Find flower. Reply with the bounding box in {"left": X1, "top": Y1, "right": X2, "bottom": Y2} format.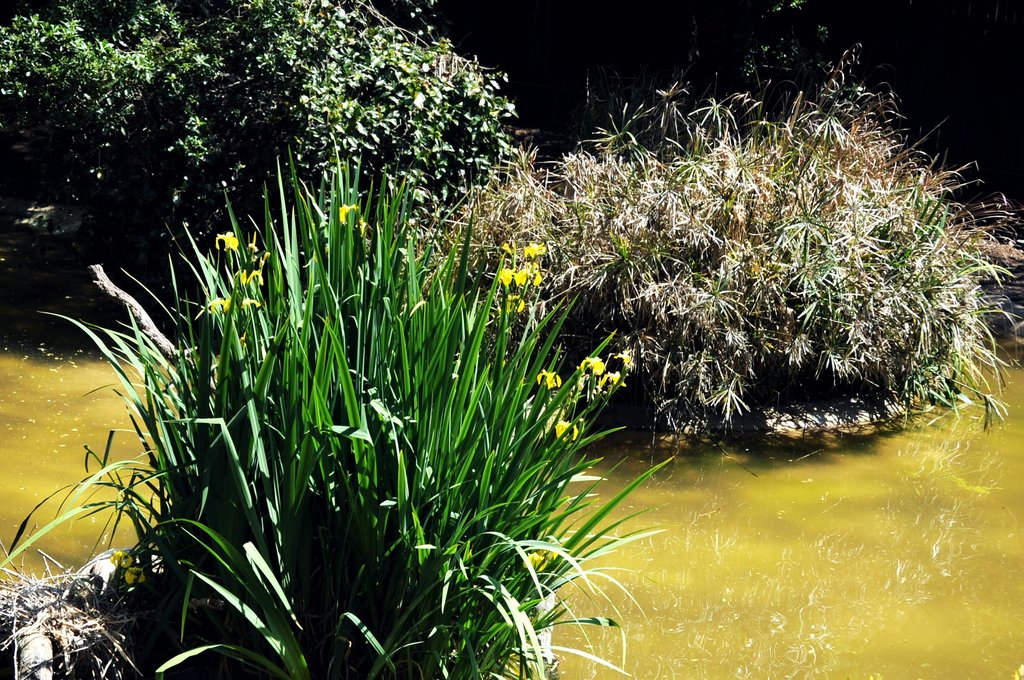
{"left": 210, "top": 296, "right": 234, "bottom": 312}.
